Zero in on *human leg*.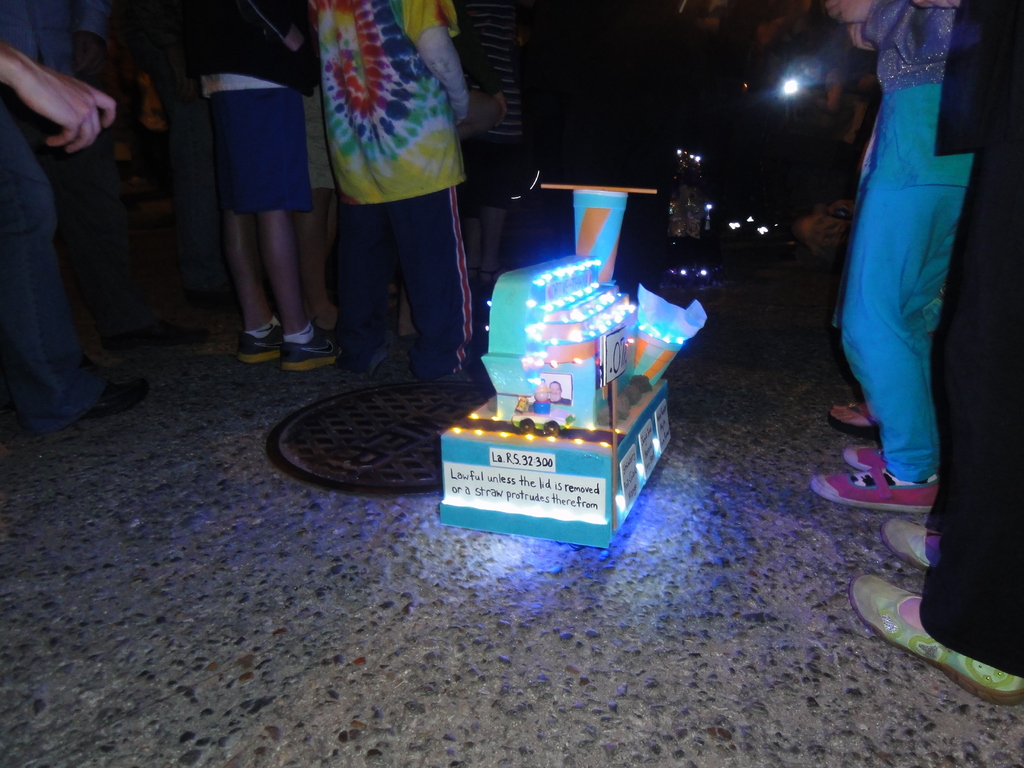
Zeroed in: (left=845, top=130, right=929, bottom=495).
